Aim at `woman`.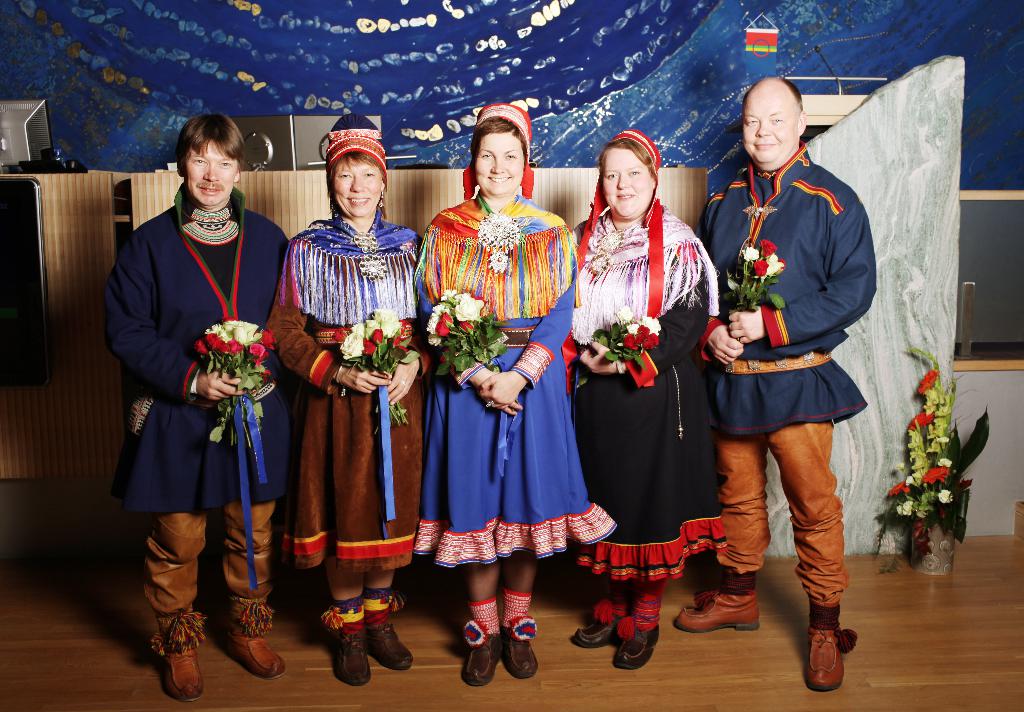
Aimed at <region>574, 115, 727, 636</region>.
